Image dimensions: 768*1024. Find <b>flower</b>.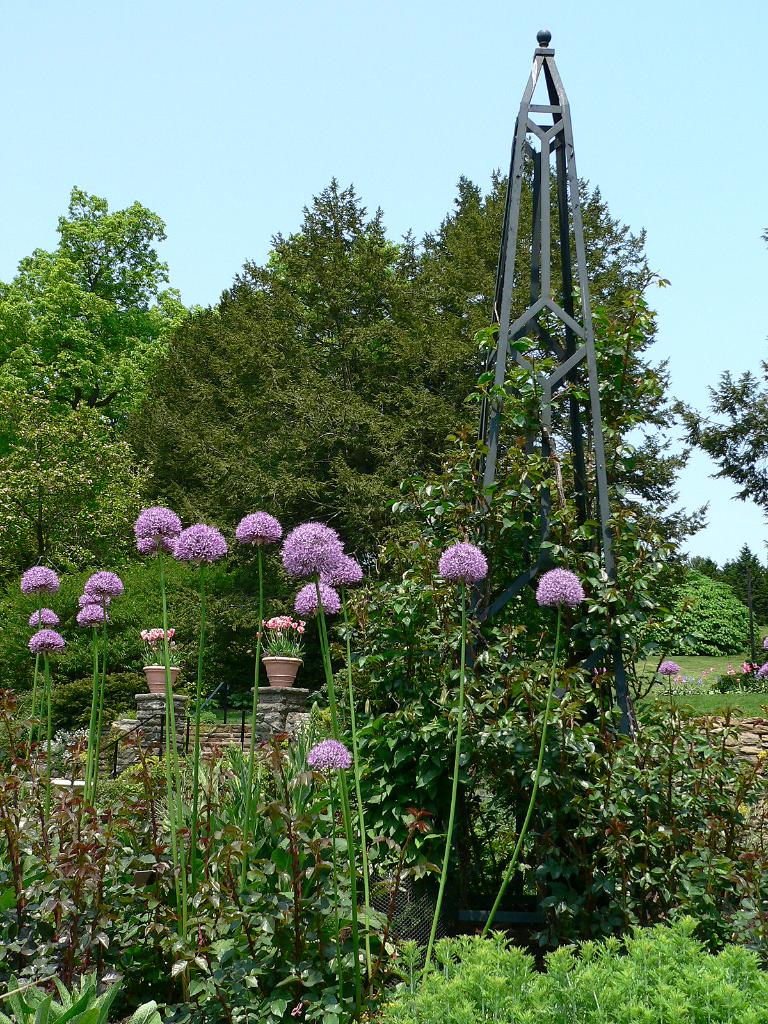
(236,509,283,548).
